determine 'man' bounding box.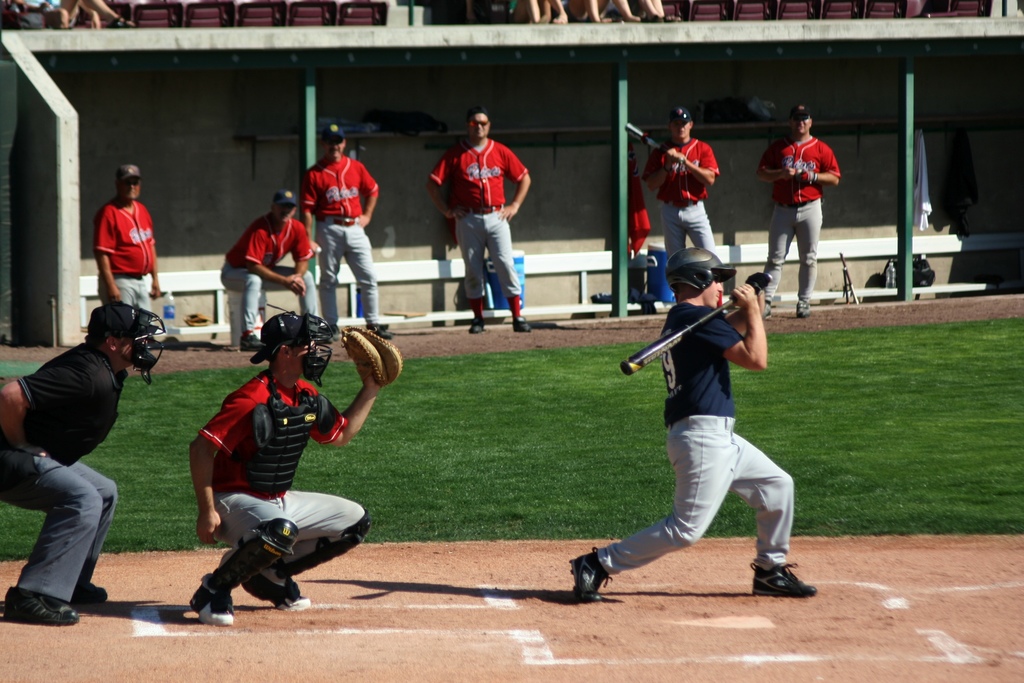
Determined: select_region(180, 309, 390, 635).
